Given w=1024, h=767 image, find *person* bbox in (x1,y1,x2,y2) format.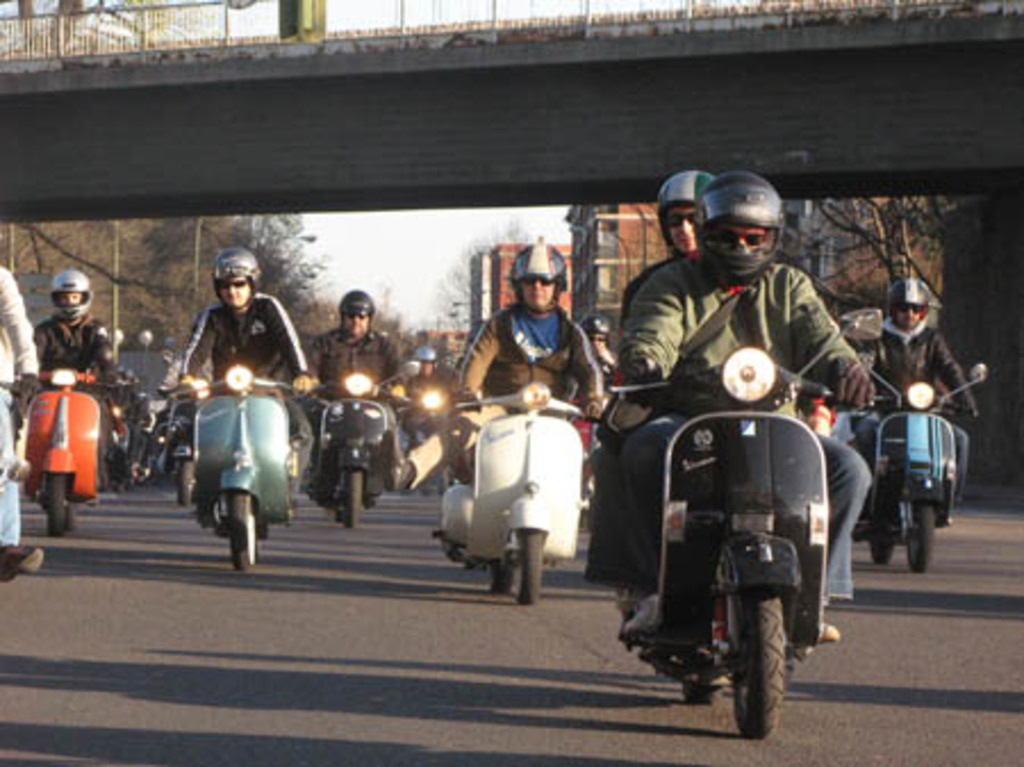
(453,237,614,476).
